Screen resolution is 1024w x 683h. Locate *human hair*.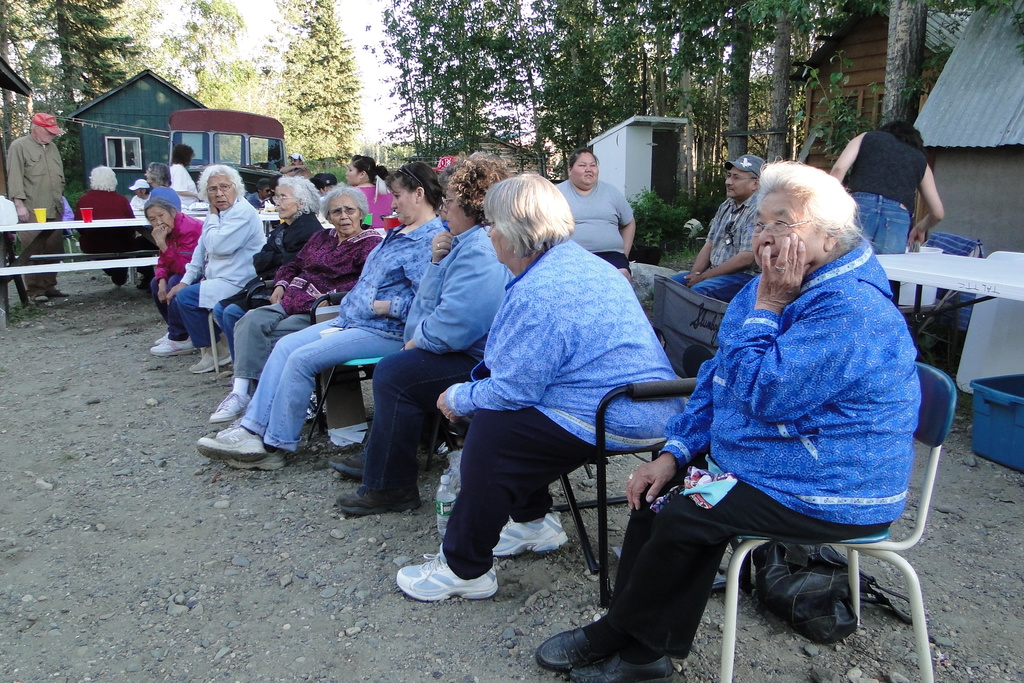
[x1=486, y1=169, x2=575, y2=268].
